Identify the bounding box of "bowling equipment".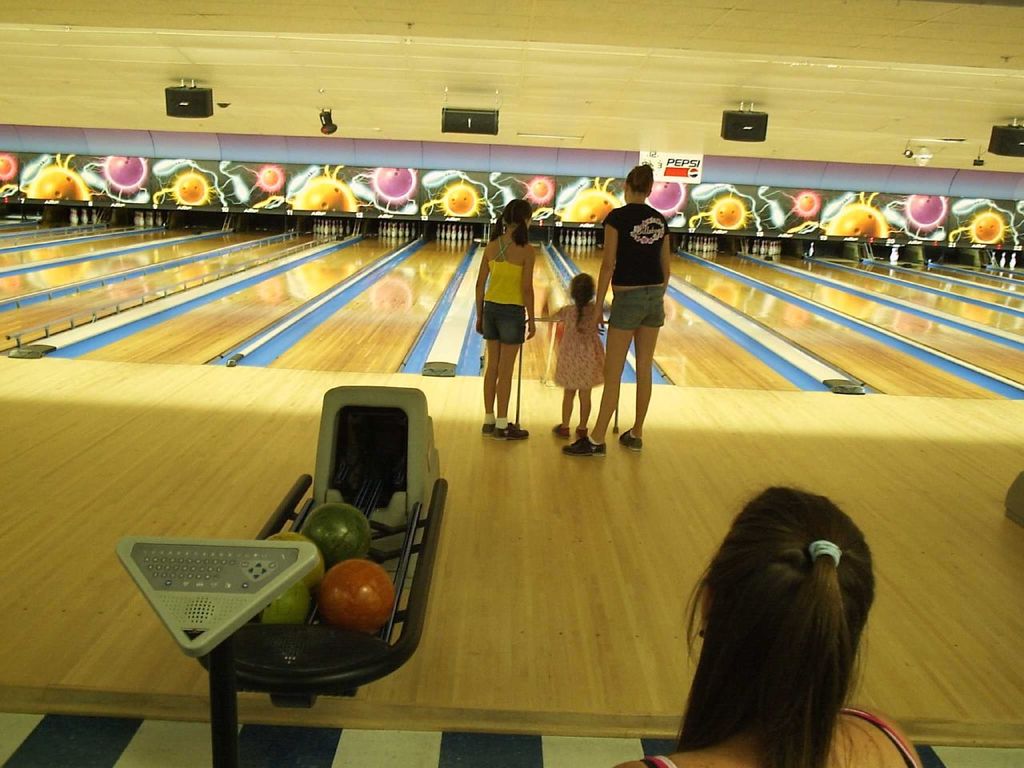
box=[200, 378, 452, 710].
